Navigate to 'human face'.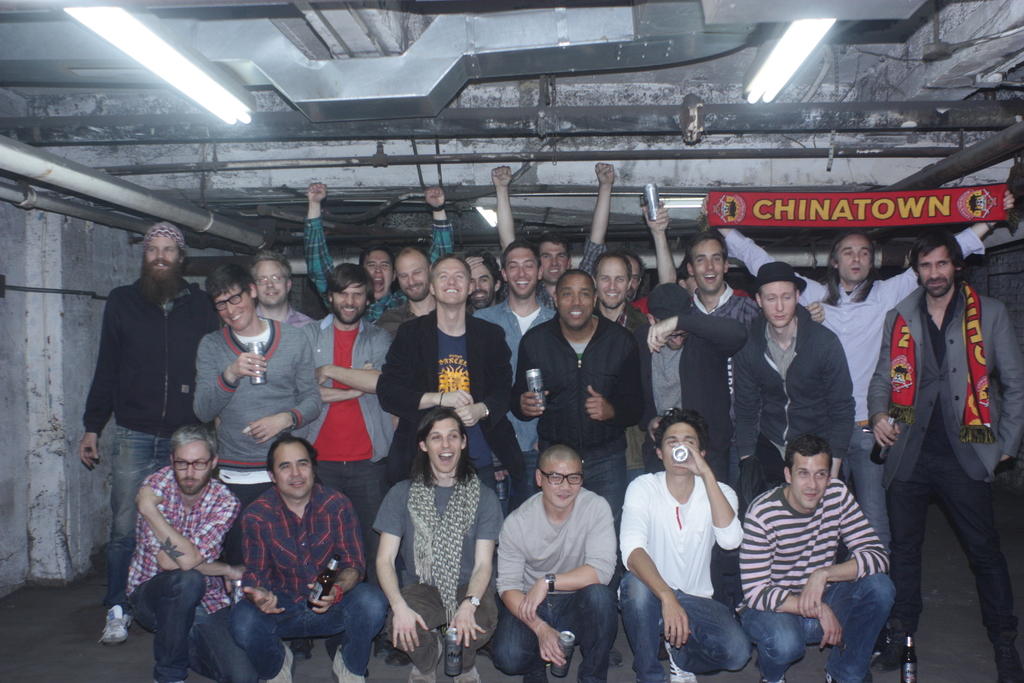
Navigation target: 362, 251, 391, 294.
